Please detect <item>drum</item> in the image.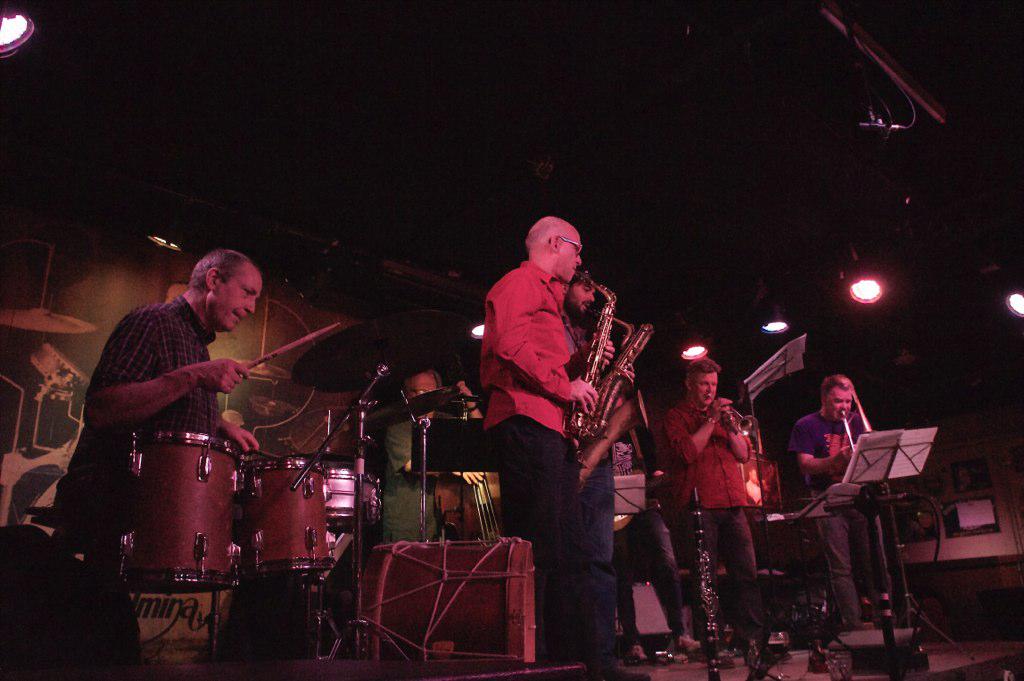
detection(116, 427, 245, 595).
